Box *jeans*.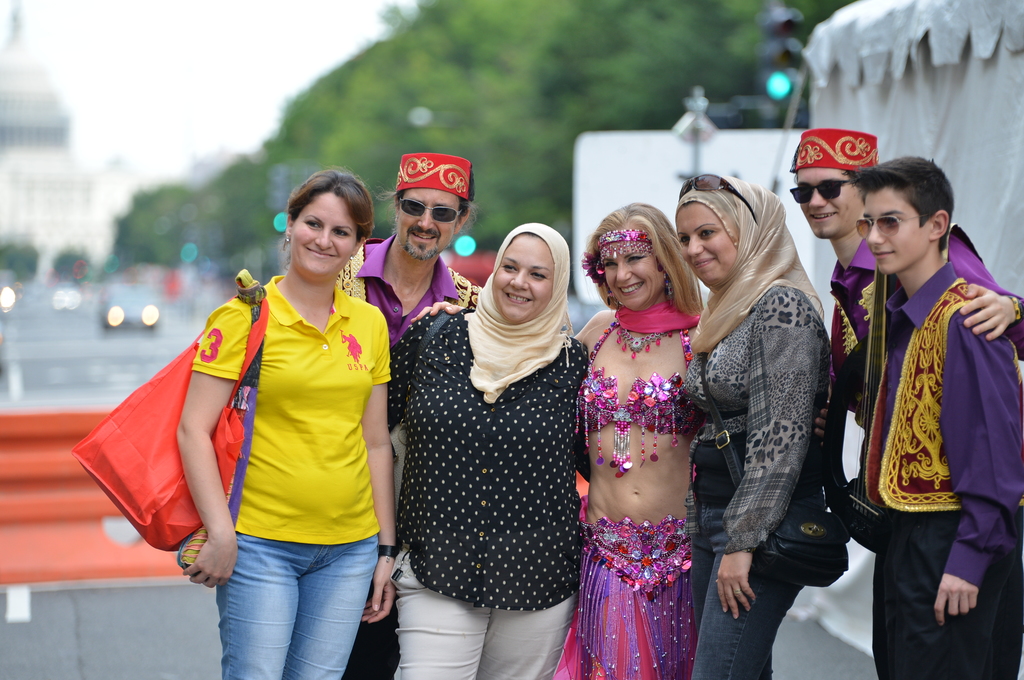
x1=389, y1=544, x2=578, y2=679.
